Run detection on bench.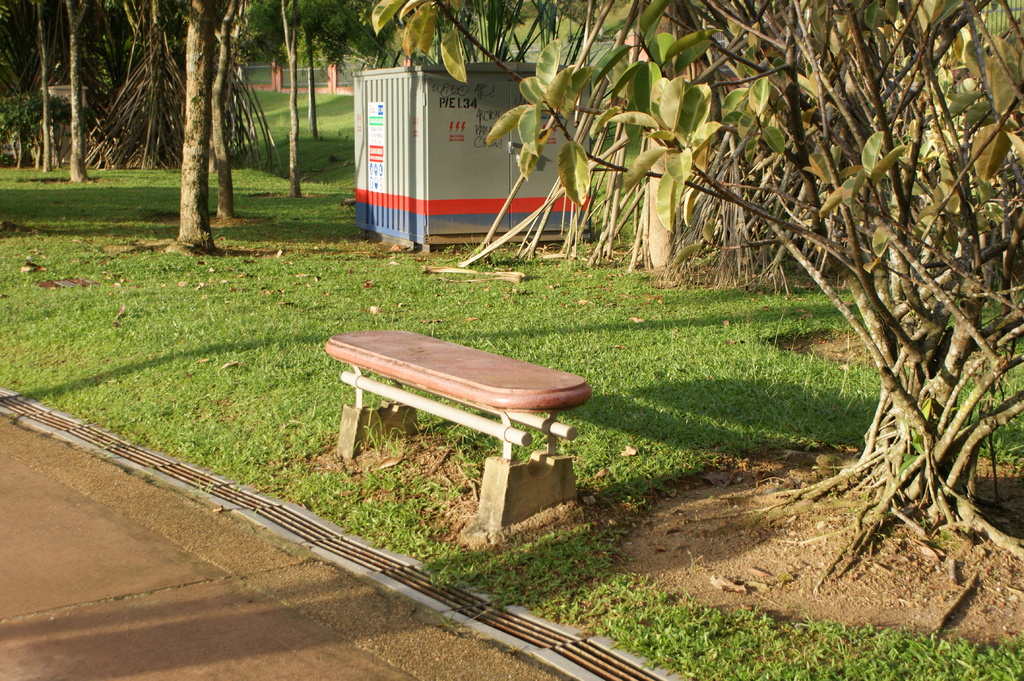
Result: [323, 329, 593, 530].
